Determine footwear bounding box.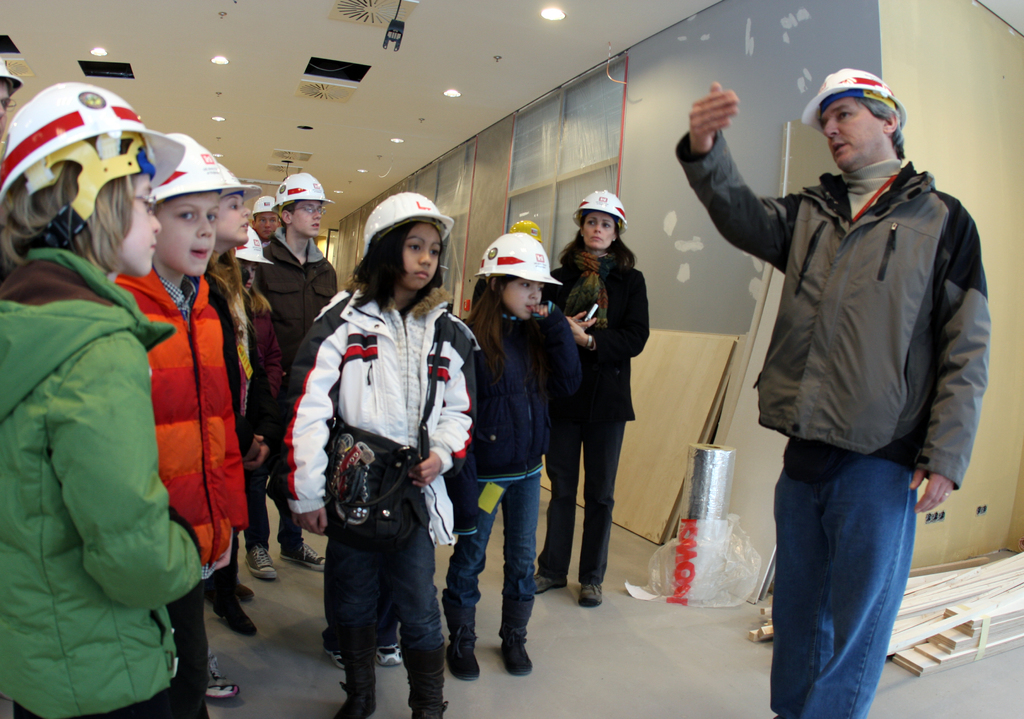
Determined: BBox(503, 636, 533, 673).
